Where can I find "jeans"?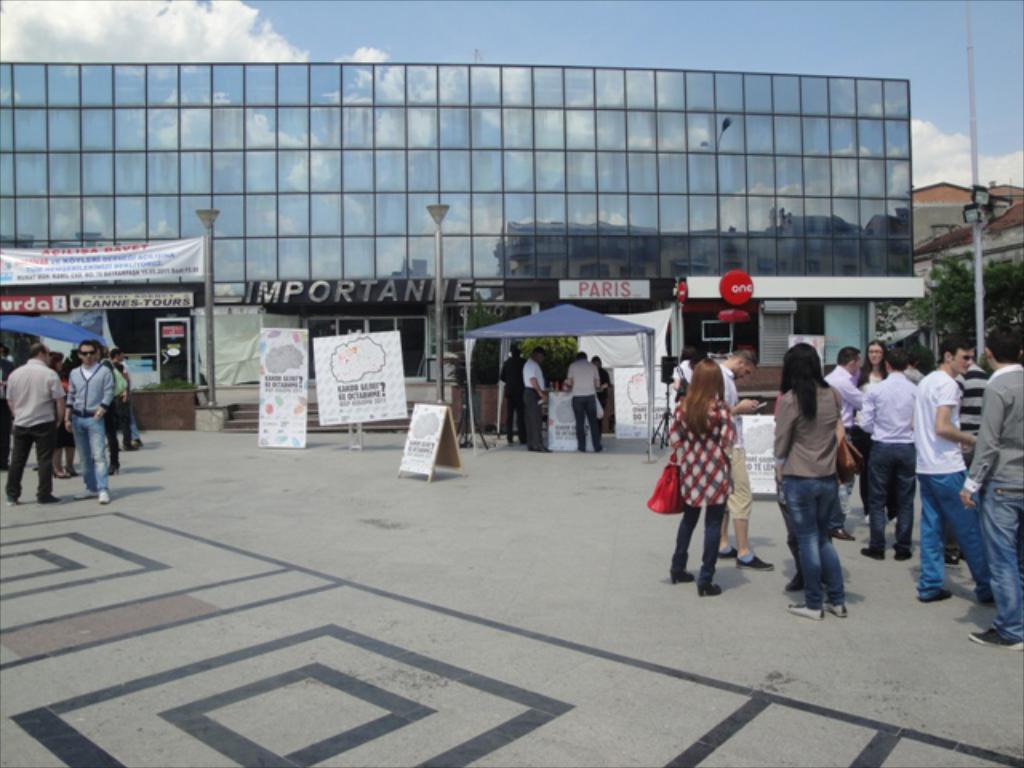
You can find it at [66,411,109,498].
